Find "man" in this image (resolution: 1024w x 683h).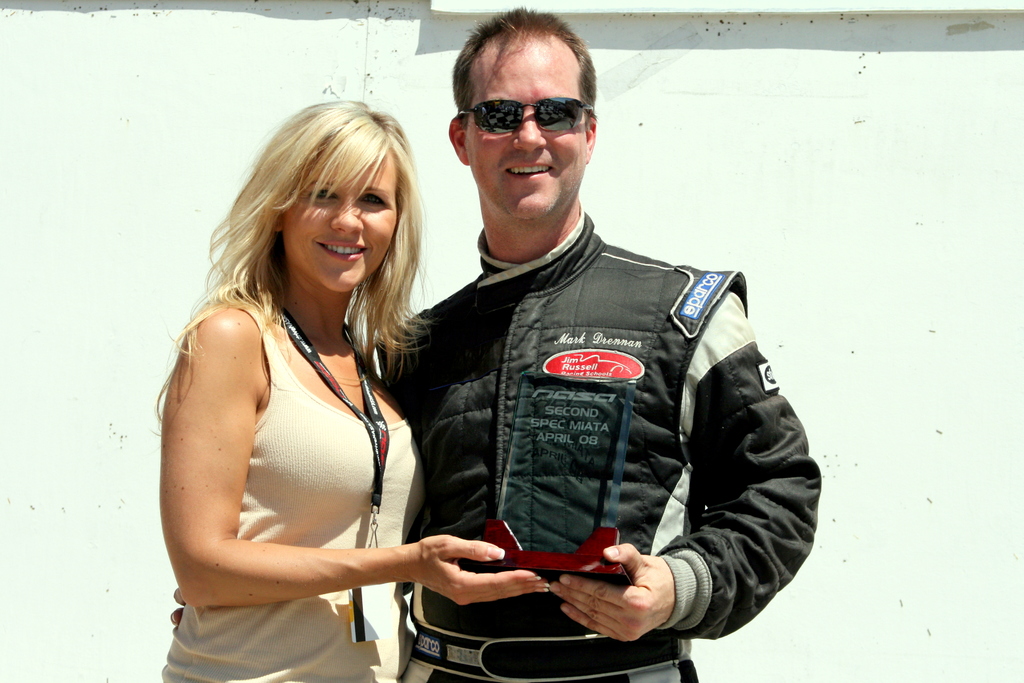
BBox(361, 47, 825, 682).
